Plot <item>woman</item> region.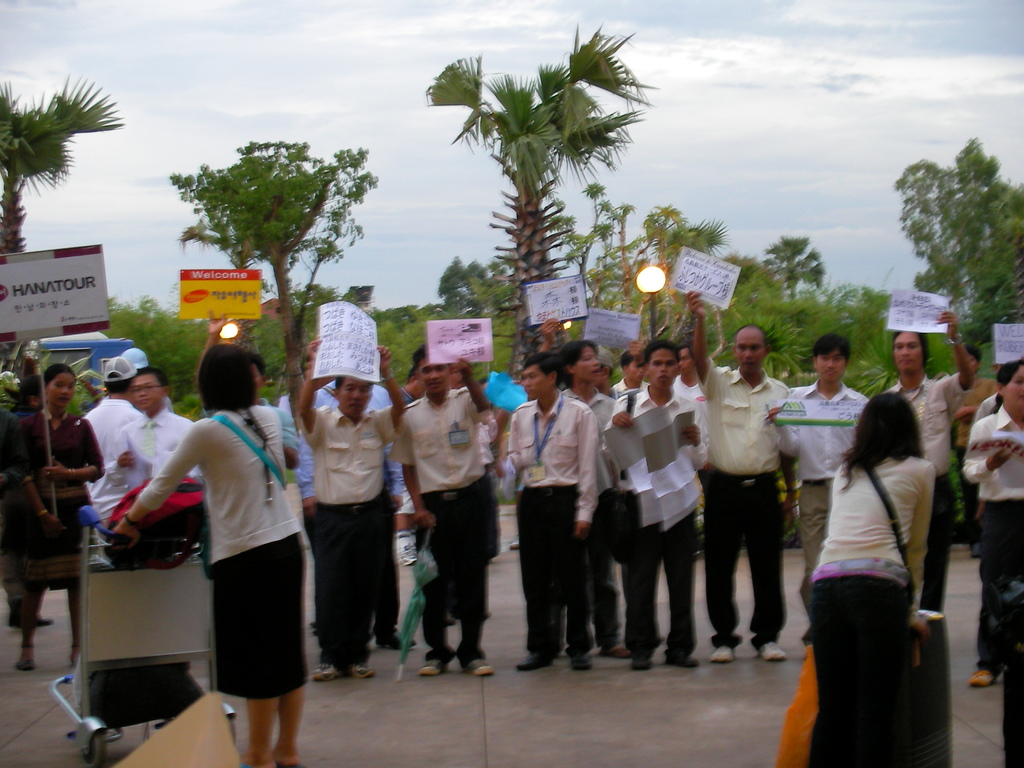
Plotted at box(819, 391, 926, 767).
